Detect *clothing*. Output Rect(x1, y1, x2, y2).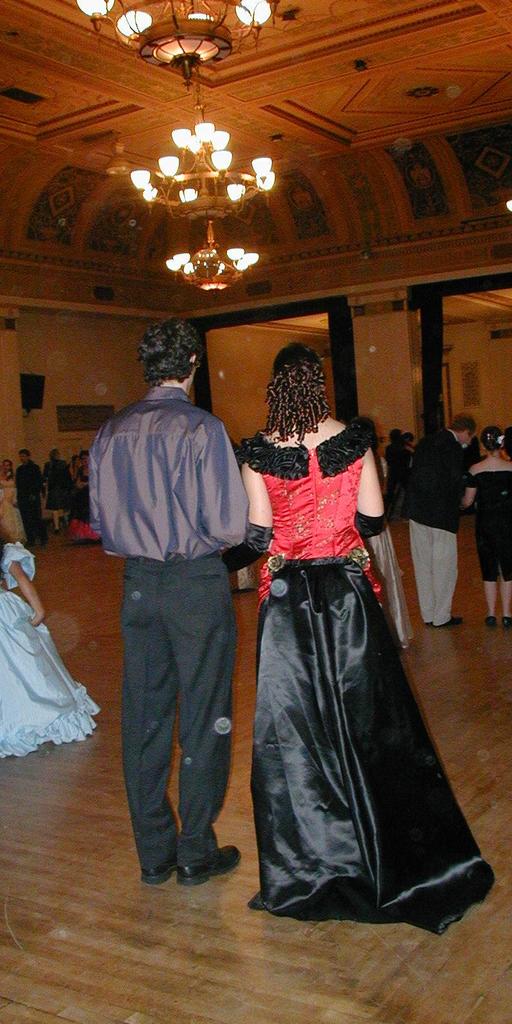
Rect(83, 384, 249, 868).
